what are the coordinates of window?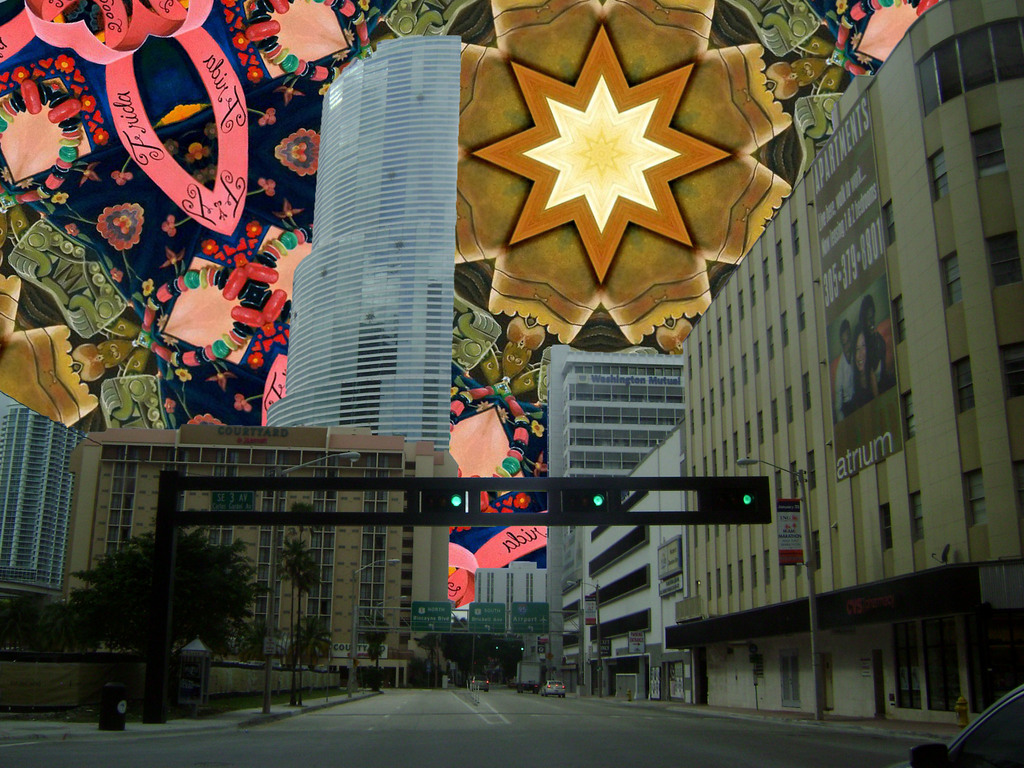
BBox(749, 272, 754, 309).
